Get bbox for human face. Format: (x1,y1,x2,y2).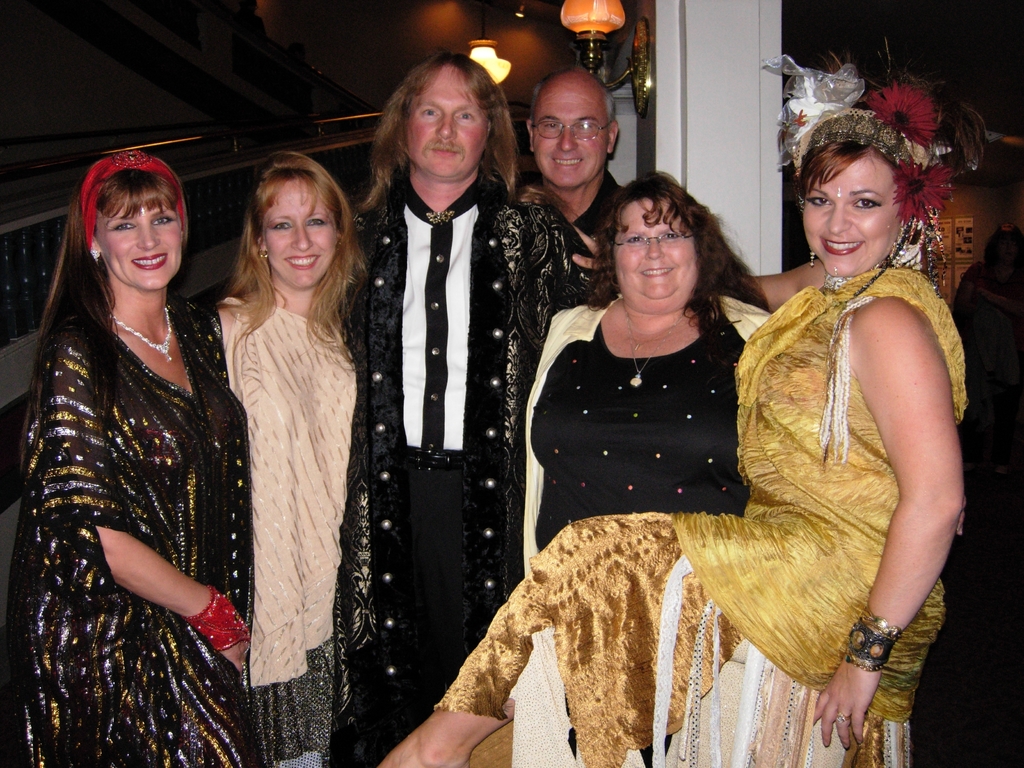
(532,94,609,188).
